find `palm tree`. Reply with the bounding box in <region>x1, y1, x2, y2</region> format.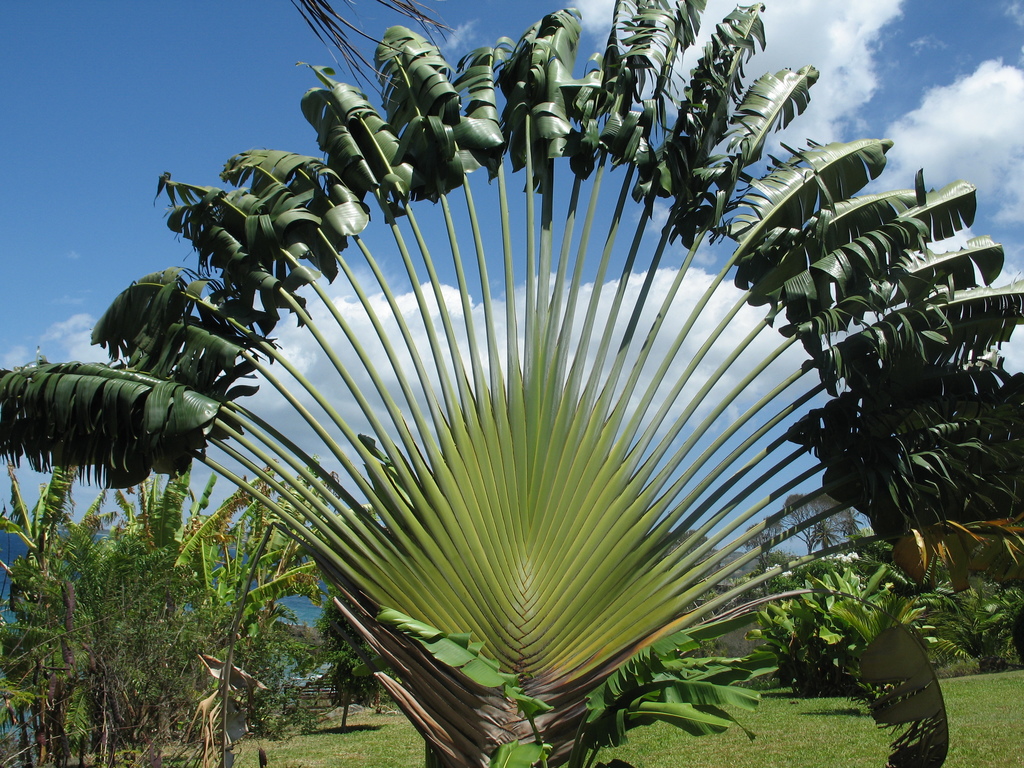
<region>76, 460, 197, 767</region>.
